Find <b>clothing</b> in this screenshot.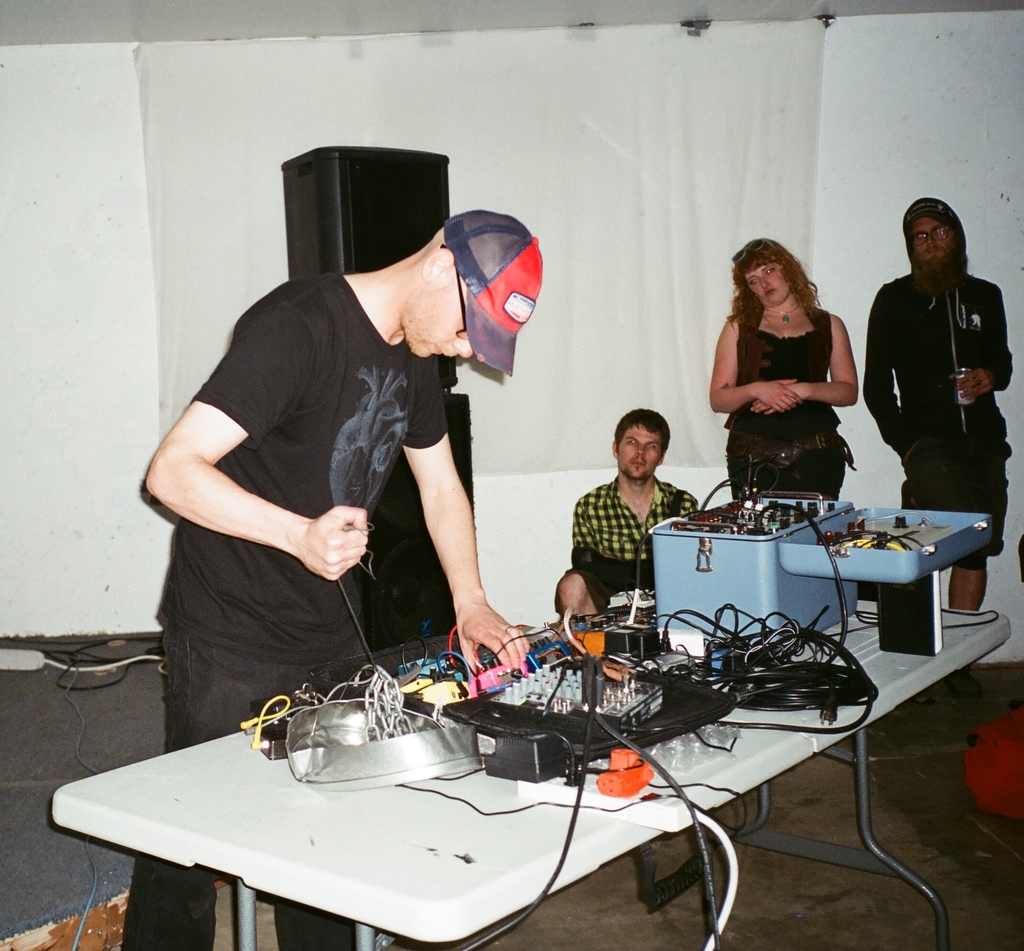
The bounding box for <b>clothing</b> is [554, 476, 699, 615].
